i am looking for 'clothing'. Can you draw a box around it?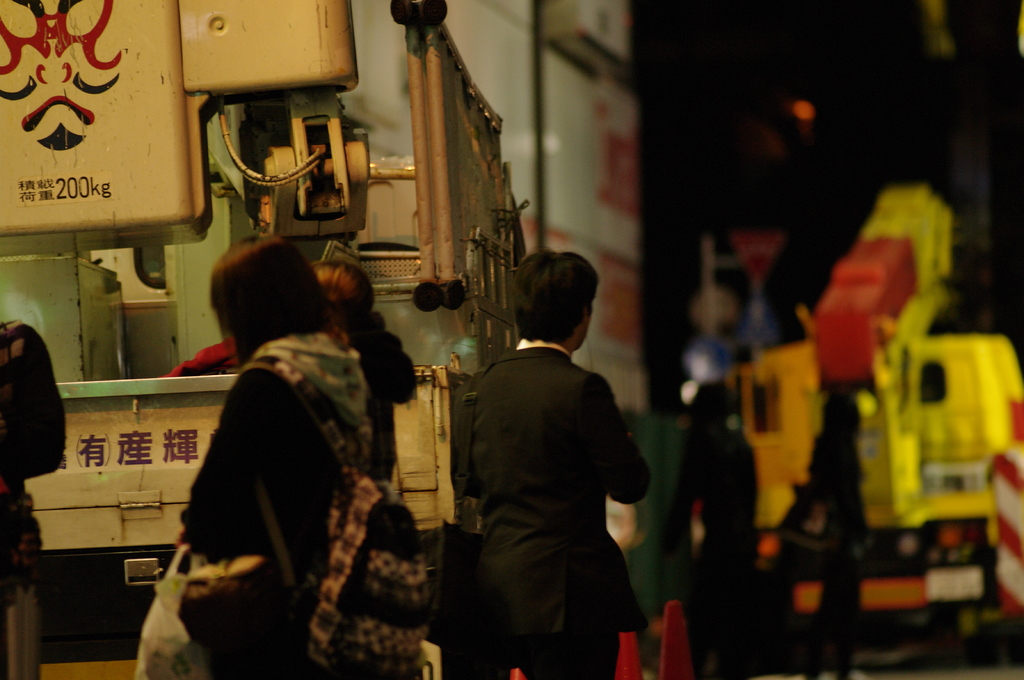
Sure, the bounding box is (left=444, top=341, right=644, bottom=679).
